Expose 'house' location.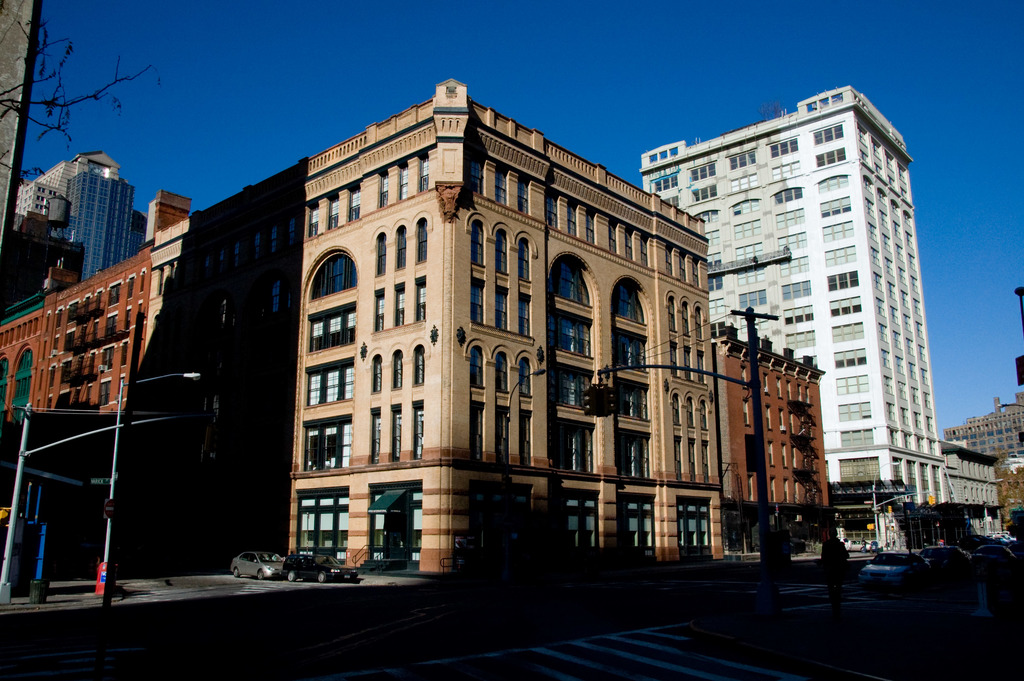
Exposed at (x1=639, y1=94, x2=947, y2=537).
